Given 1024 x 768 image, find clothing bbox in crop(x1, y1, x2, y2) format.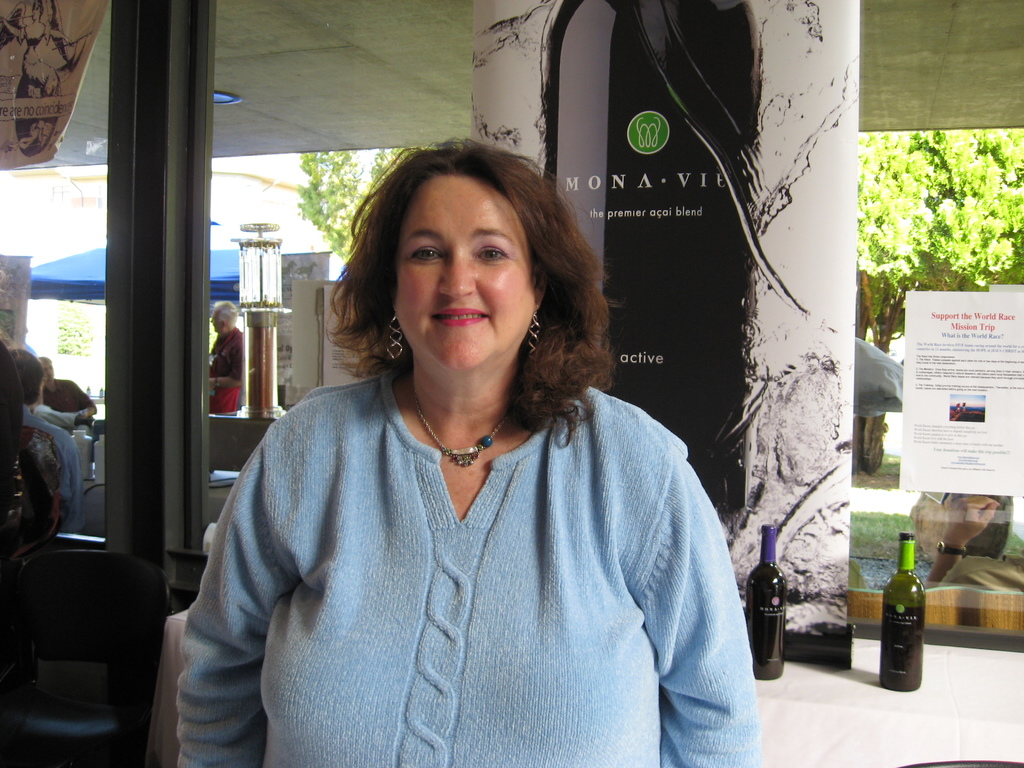
crop(181, 358, 761, 767).
